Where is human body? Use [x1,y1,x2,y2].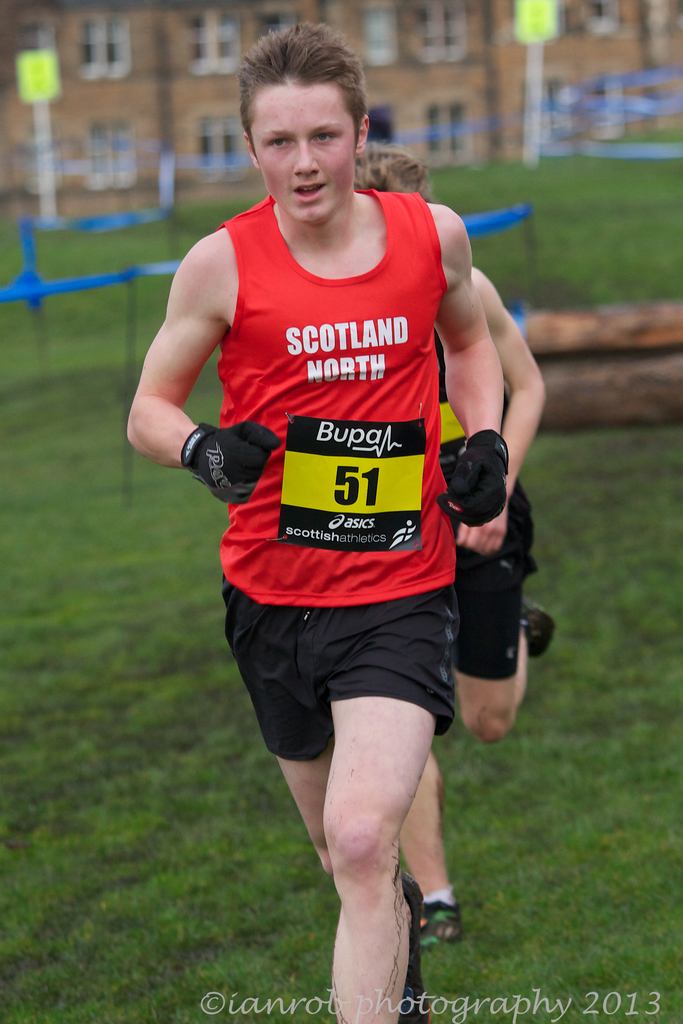
[343,137,555,945].
